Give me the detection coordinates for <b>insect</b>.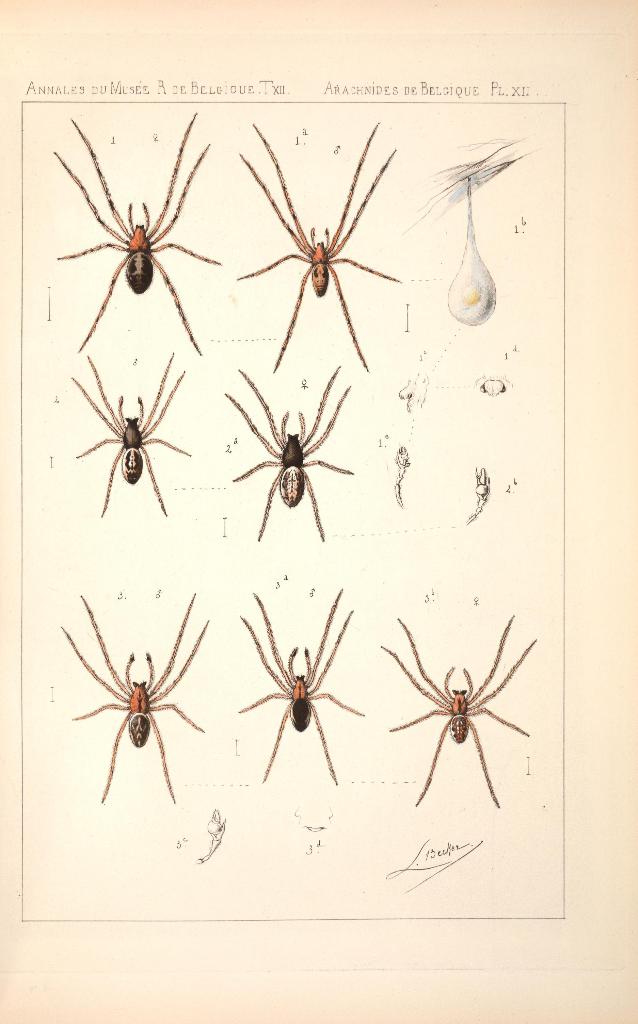
[229,582,366,783].
